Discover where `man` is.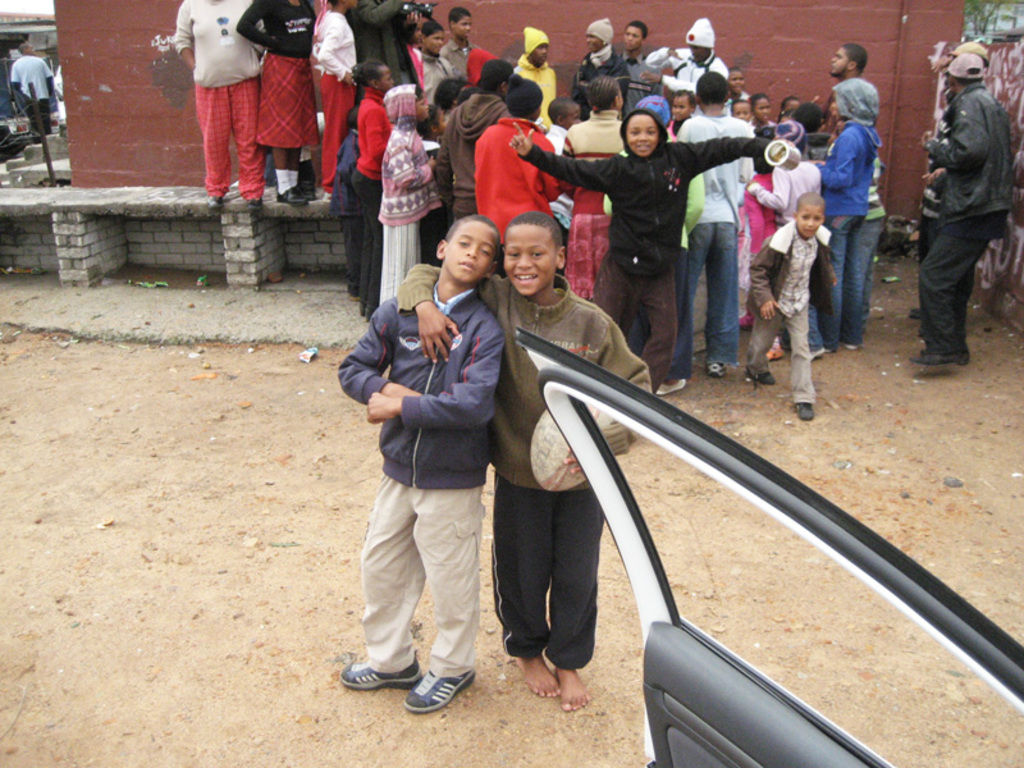
Discovered at (left=621, top=19, right=666, bottom=108).
